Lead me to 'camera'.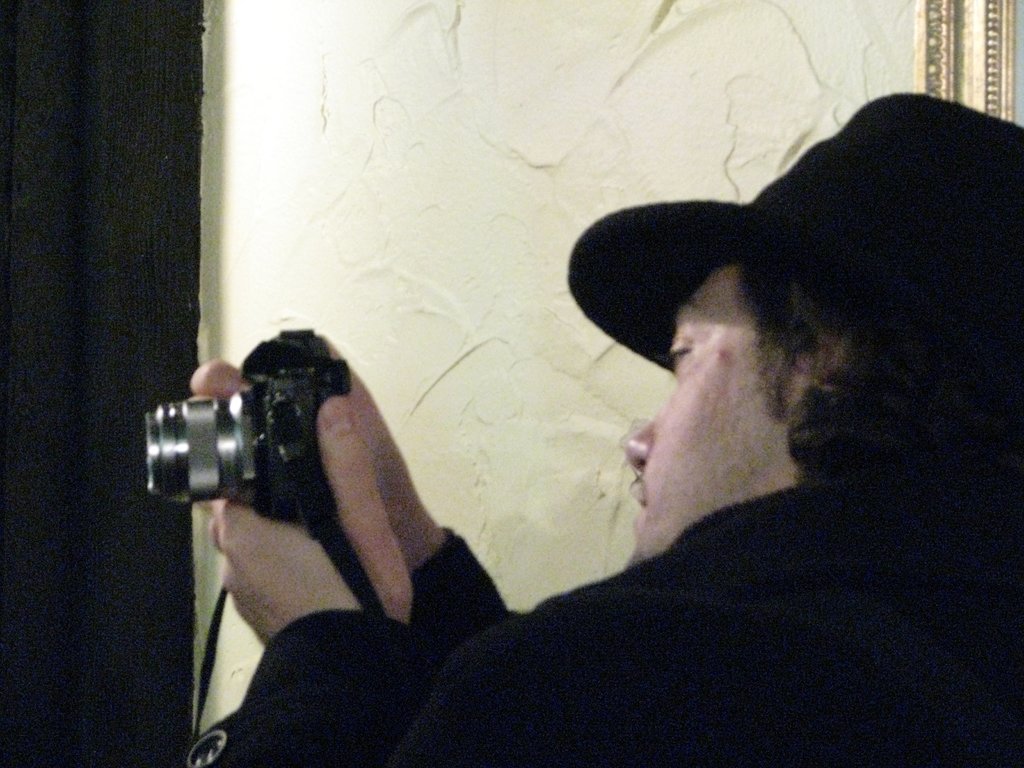
Lead to <region>148, 332, 346, 540</region>.
